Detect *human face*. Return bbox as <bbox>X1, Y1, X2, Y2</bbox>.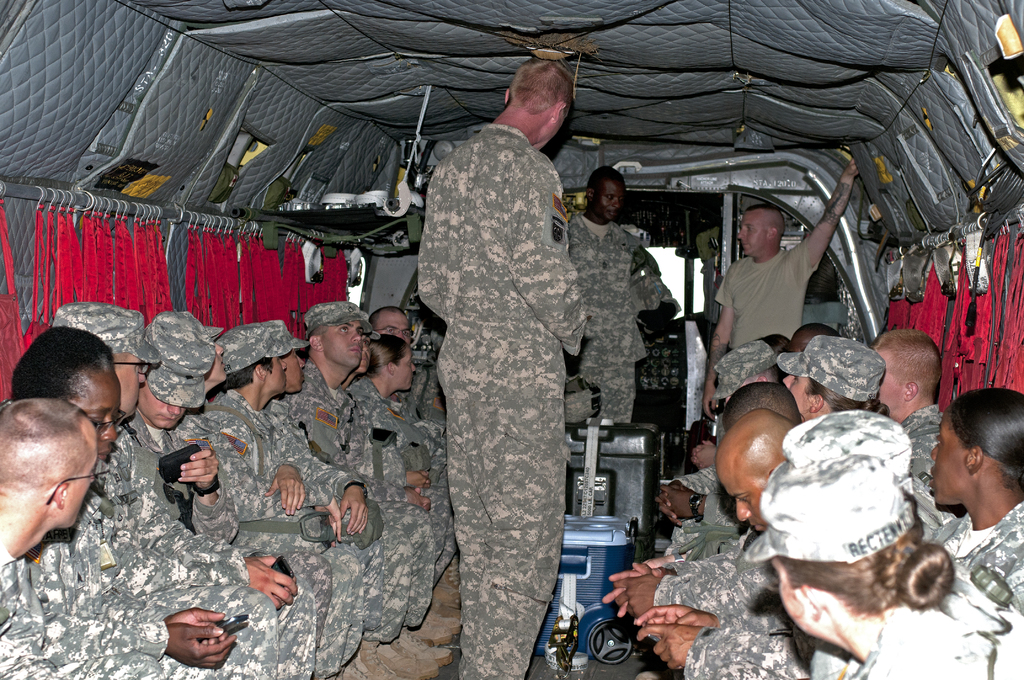
<bbox>323, 321, 362, 365</bbox>.
